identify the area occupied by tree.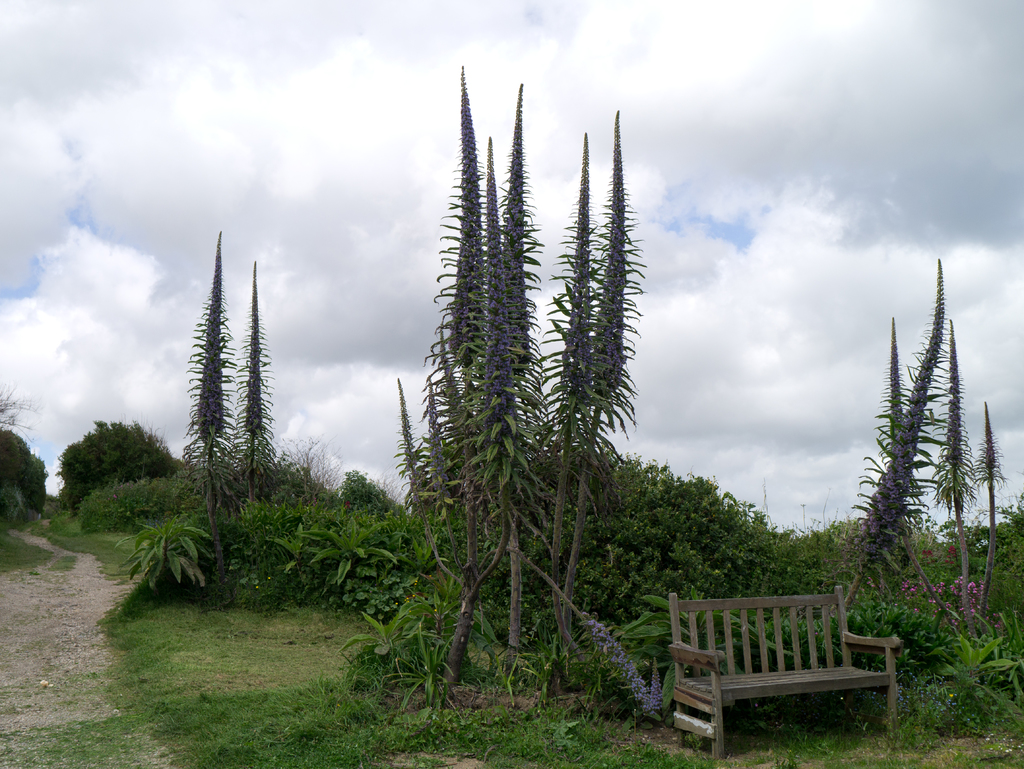
Area: (0,379,35,433).
